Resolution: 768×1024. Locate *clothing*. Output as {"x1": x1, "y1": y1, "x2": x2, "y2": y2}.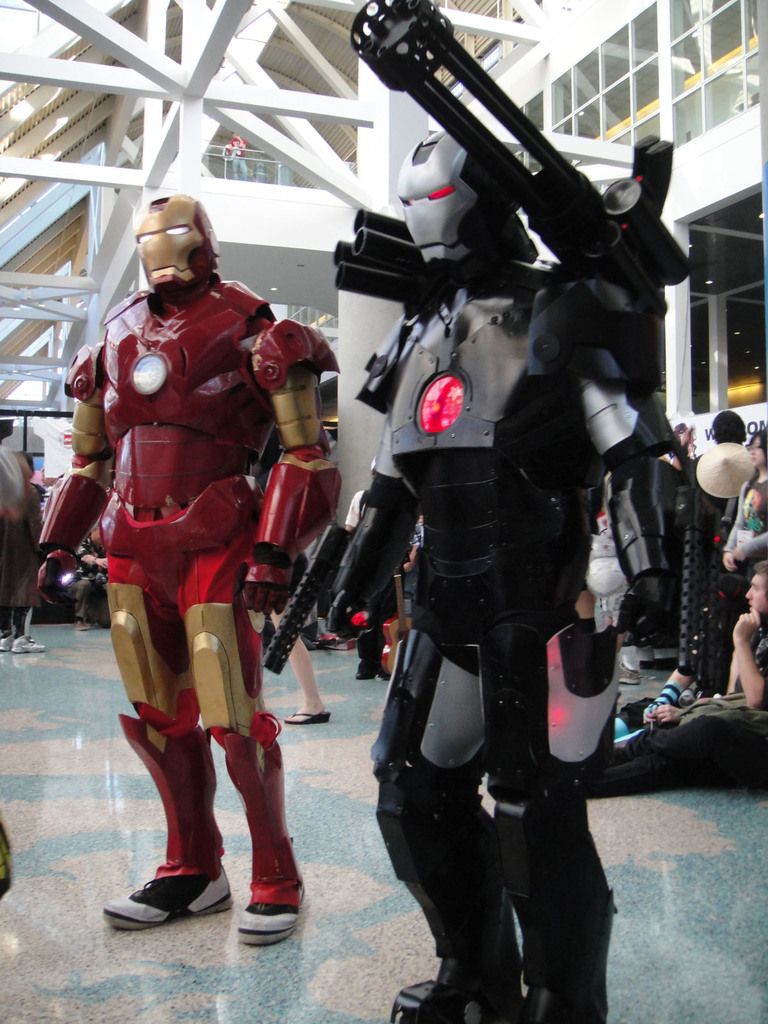
{"x1": 36, "y1": 528, "x2": 88, "y2": 618}.
